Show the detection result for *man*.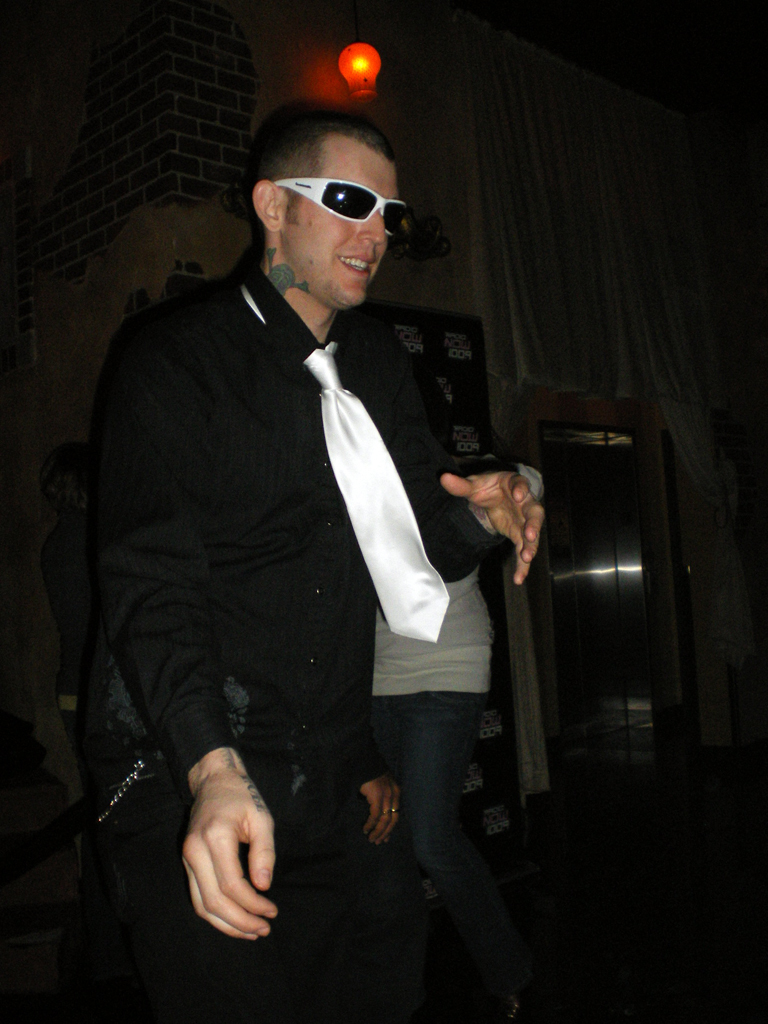
BBox(63, 93, 539, 965).
